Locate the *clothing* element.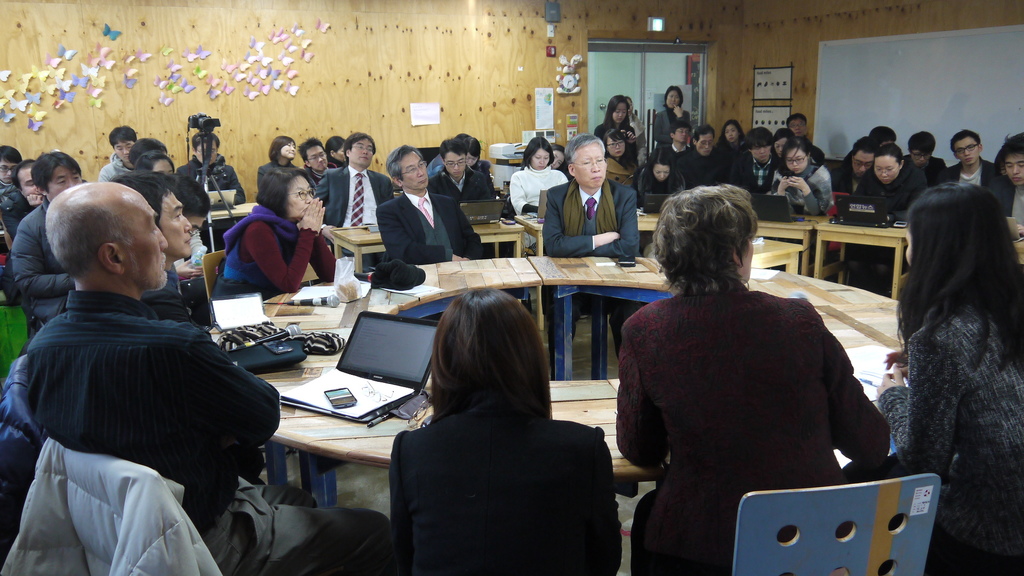
Element bbox: bbox=(314, 165, 393, 225).
